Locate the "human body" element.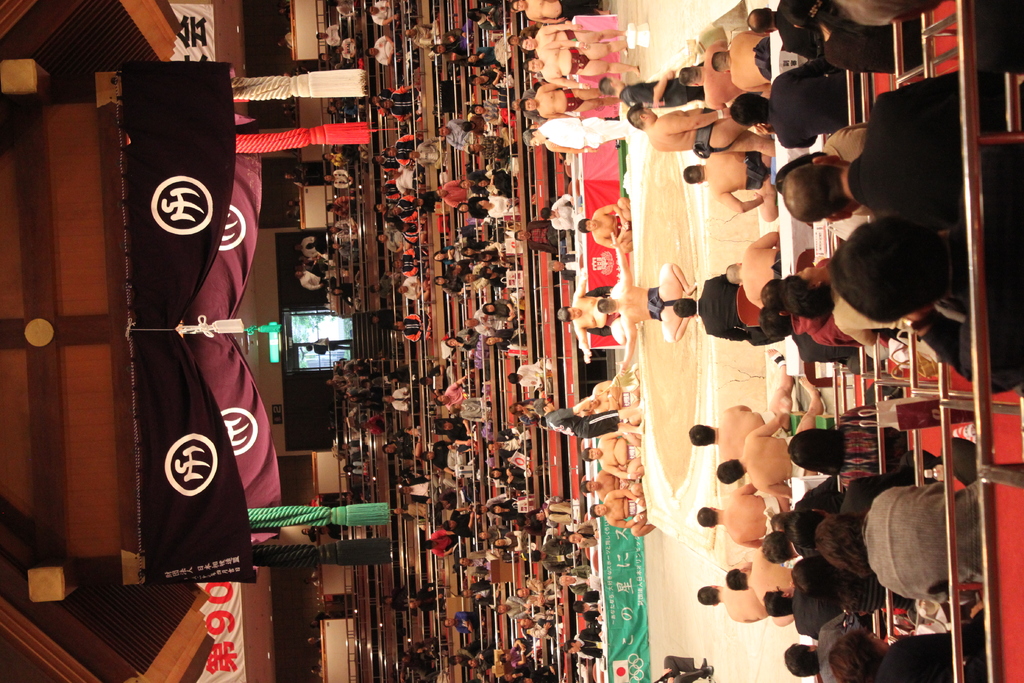
Element bbox: l=875, t=611, r=982, b=682.
